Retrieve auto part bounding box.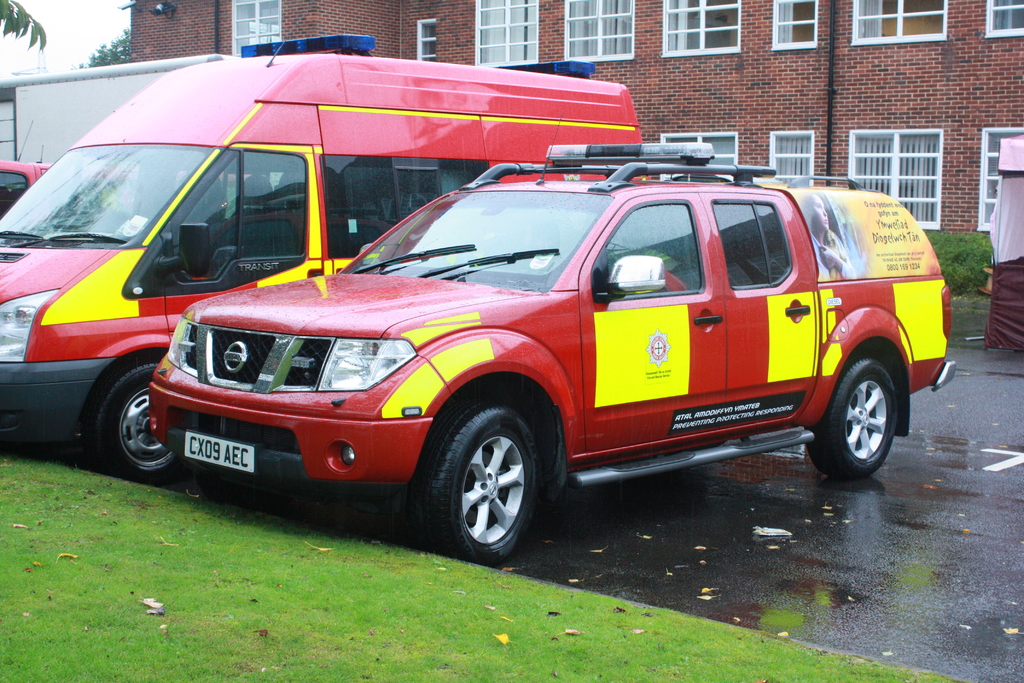
Bounding box: [419,407,548,559].
